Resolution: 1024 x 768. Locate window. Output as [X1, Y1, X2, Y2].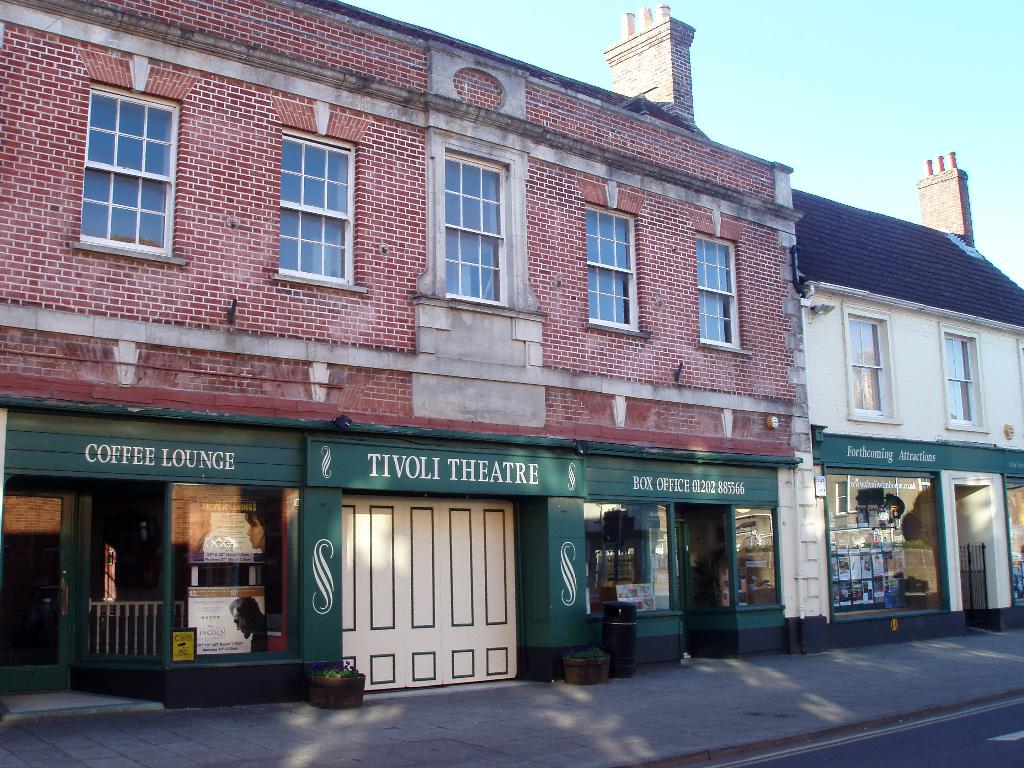
[694, 239, 744, 355].
